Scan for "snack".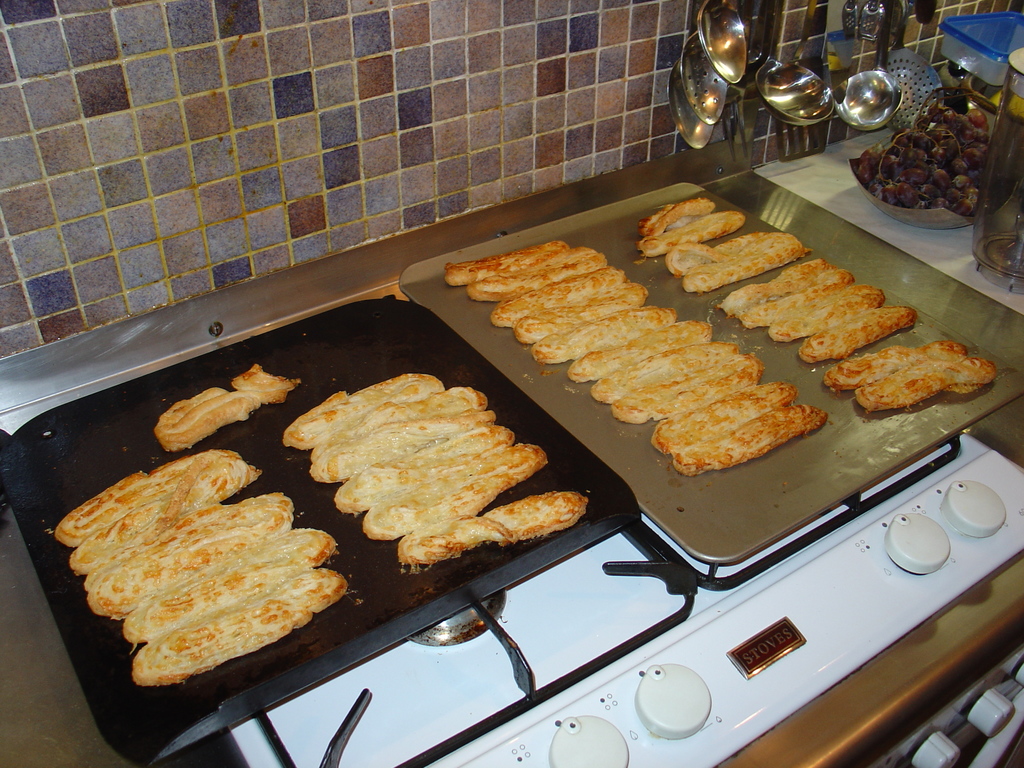
Scan result: (x1=677, y1=399, x2=831, y2=477).
